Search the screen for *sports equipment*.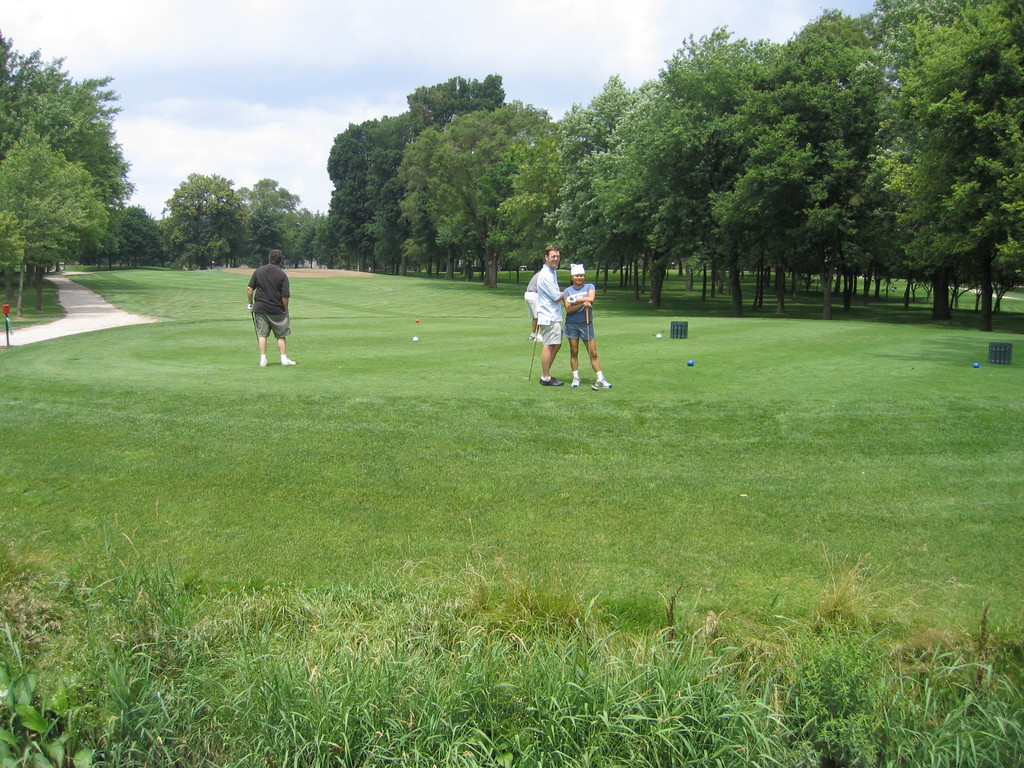
Found at (567,374,583,387).
